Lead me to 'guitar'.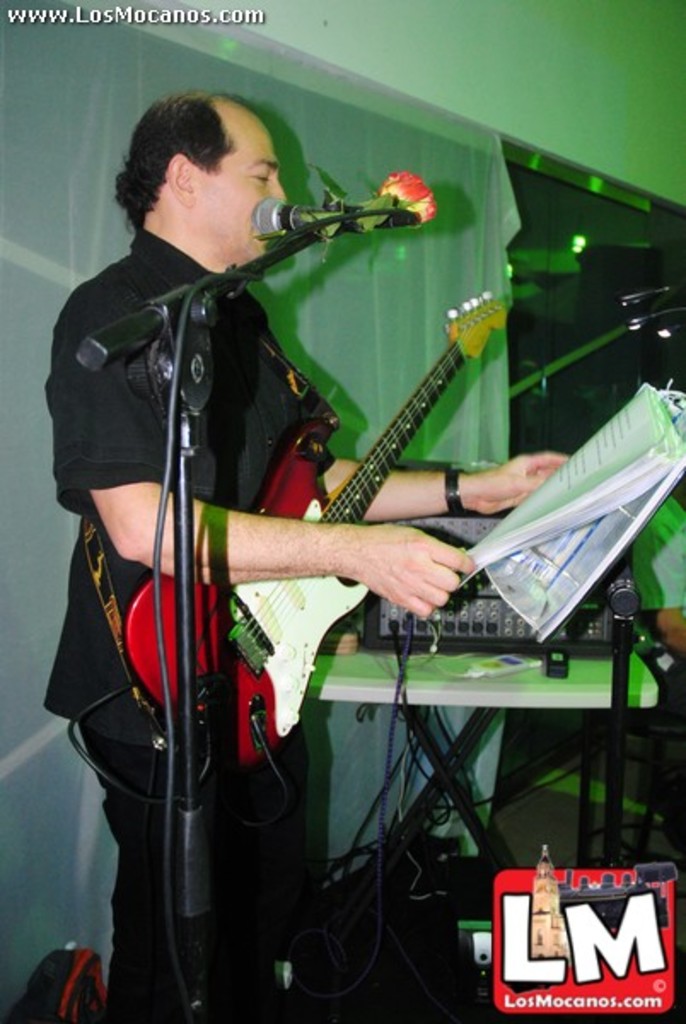
Lead to (x1=131, y1=290, x2=514, y2=783).
